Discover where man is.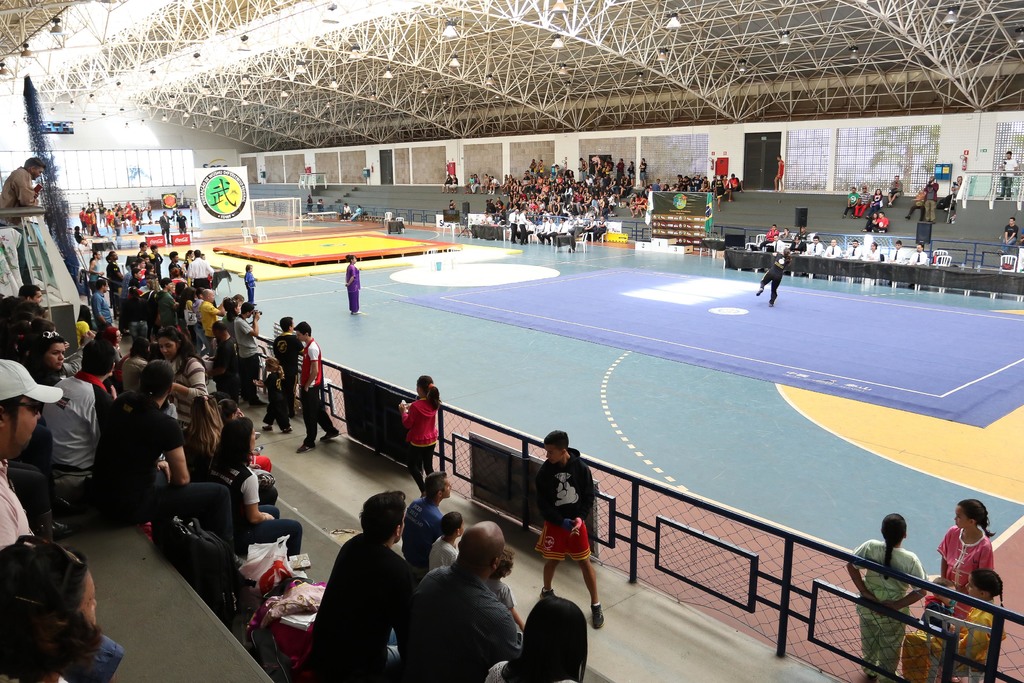
Discovered at (805, 233, 822, 253).
